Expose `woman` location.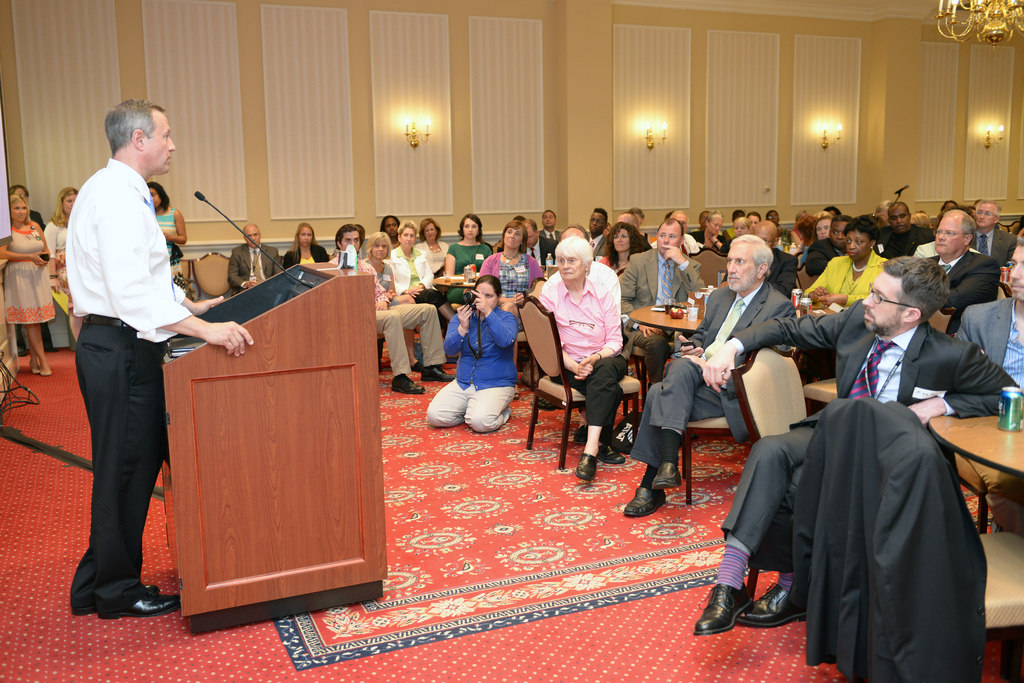
Exposed at crop(43, 186, 84, 340).
